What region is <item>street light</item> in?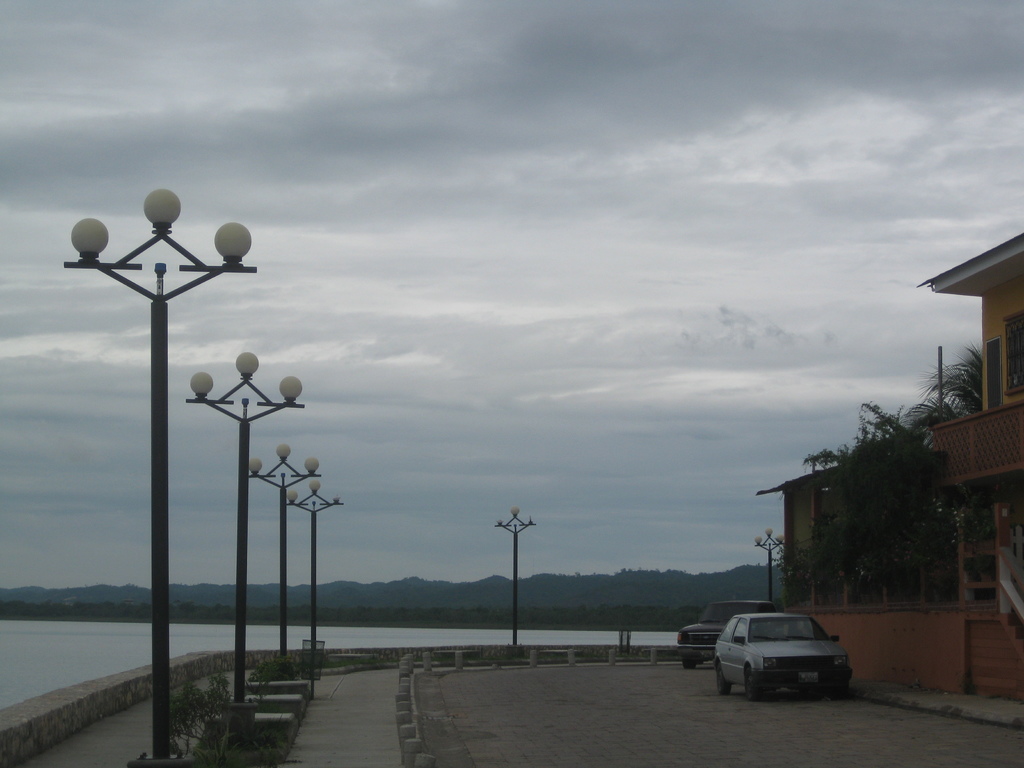
[285,477,345,672].
